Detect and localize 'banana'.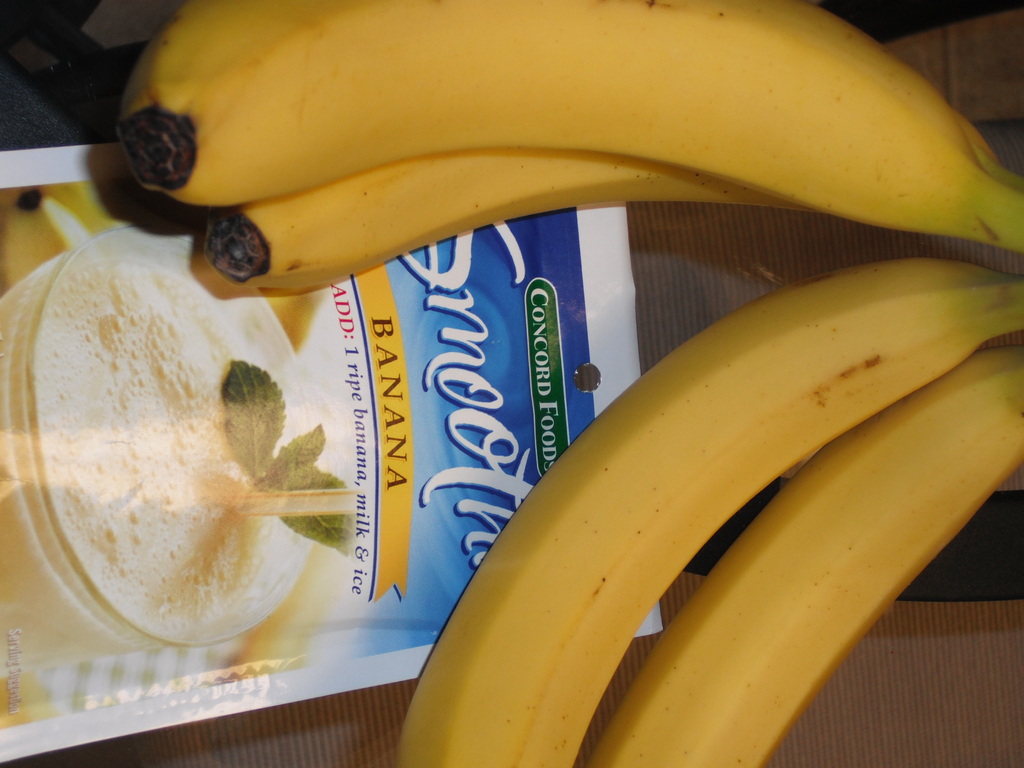
Localized at (582,346,1023,767).
